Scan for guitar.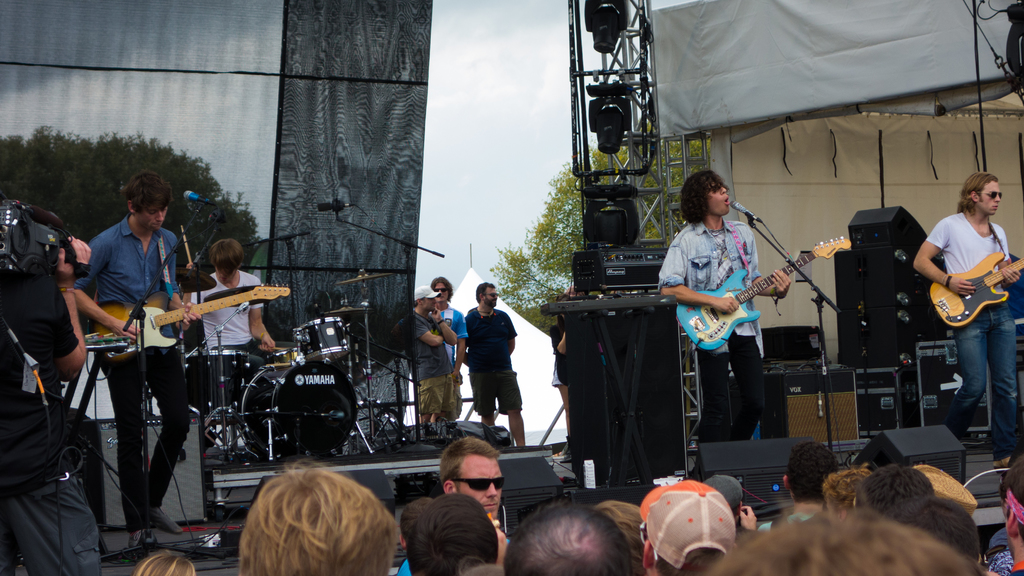
Scan result: x1=678 y1=244 x2=838 y2=353.
